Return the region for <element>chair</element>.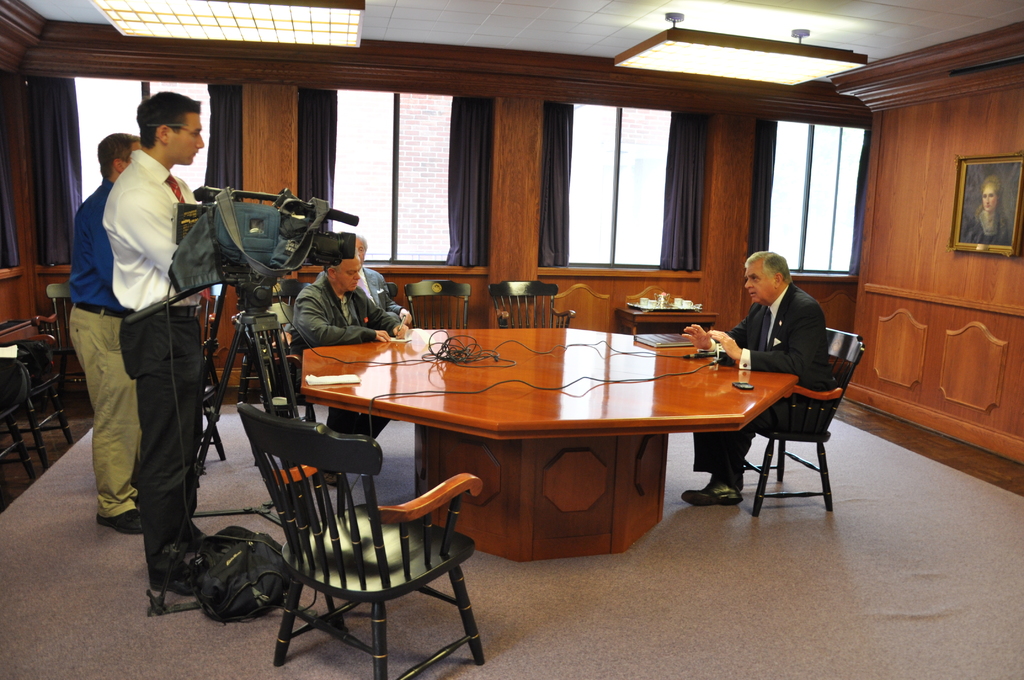
left=388, top=280, right=399, bottom=302.
